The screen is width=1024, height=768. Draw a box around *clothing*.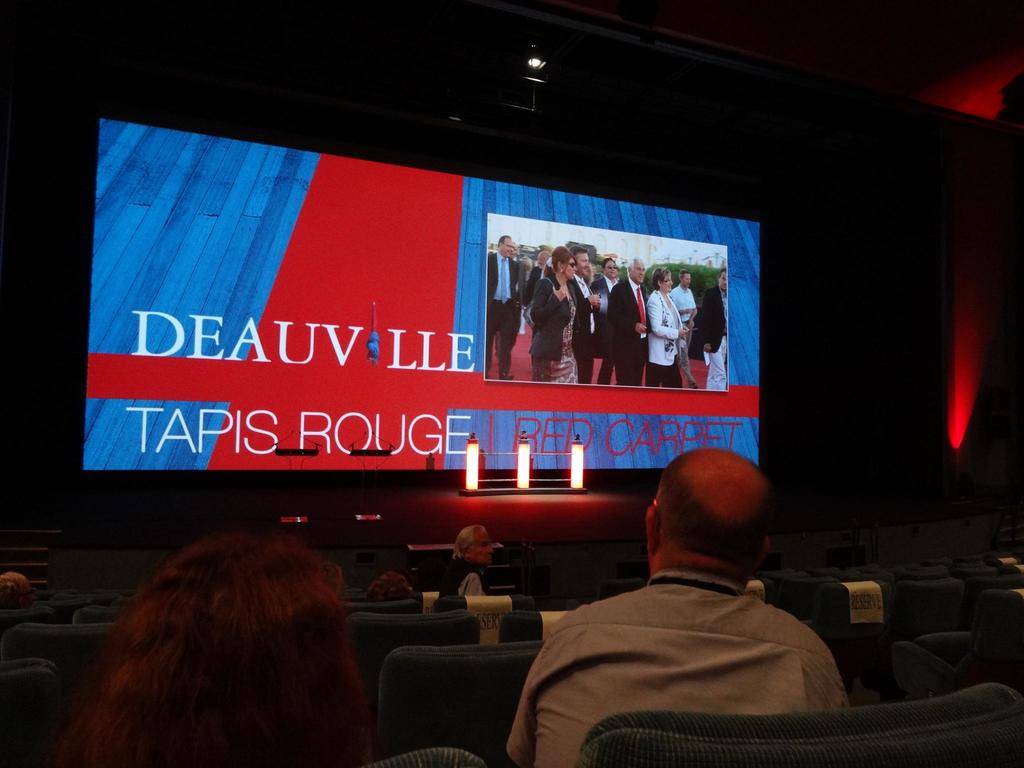
detection(518, 259, 552, 312).
